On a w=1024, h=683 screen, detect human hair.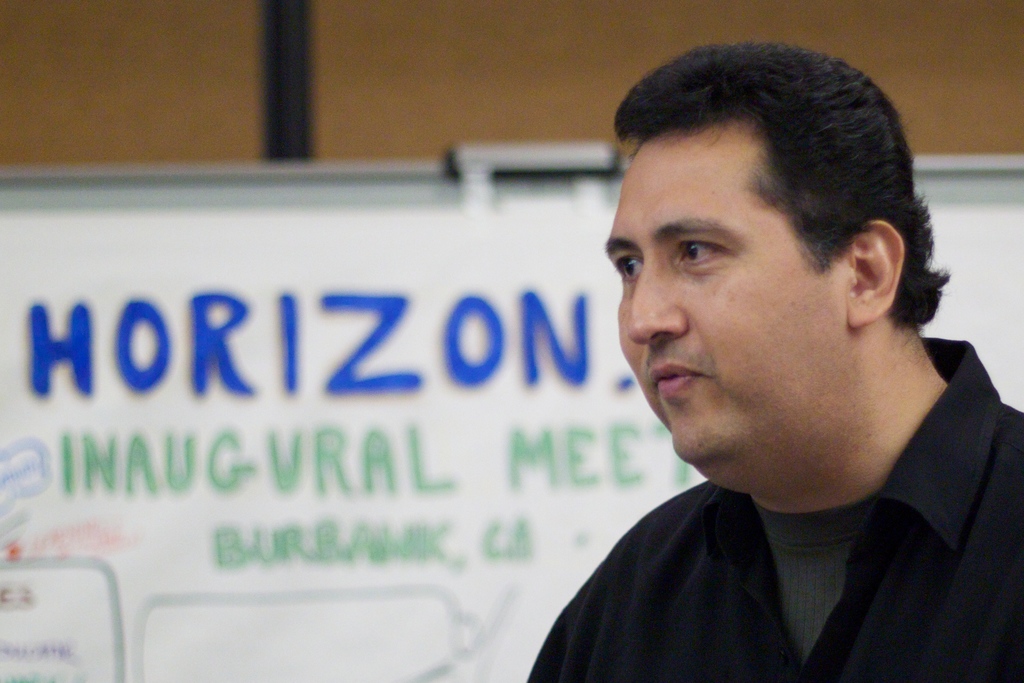
Rect(623, 48, 919, 326).
